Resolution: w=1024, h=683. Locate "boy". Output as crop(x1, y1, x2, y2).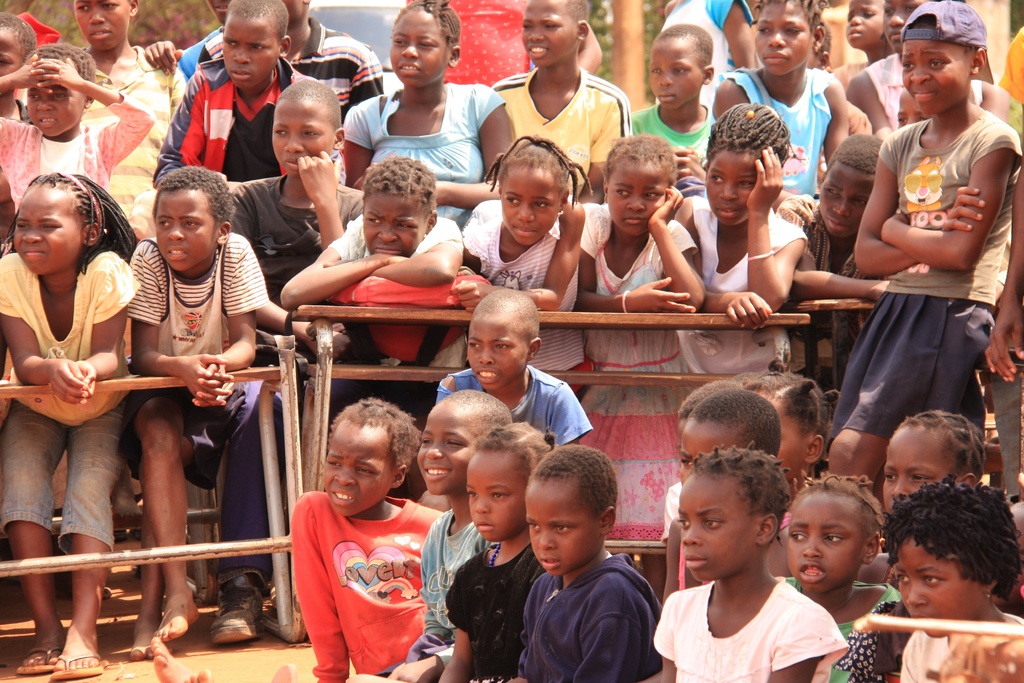
crop(126, 0, 344, 240).
